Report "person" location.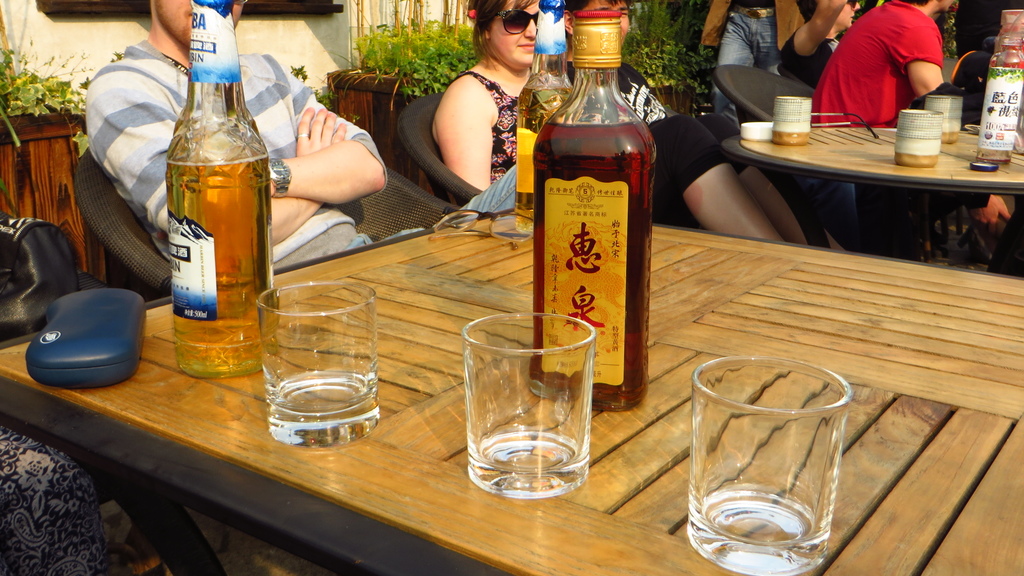
Report: 430, 0, 860, 256.
